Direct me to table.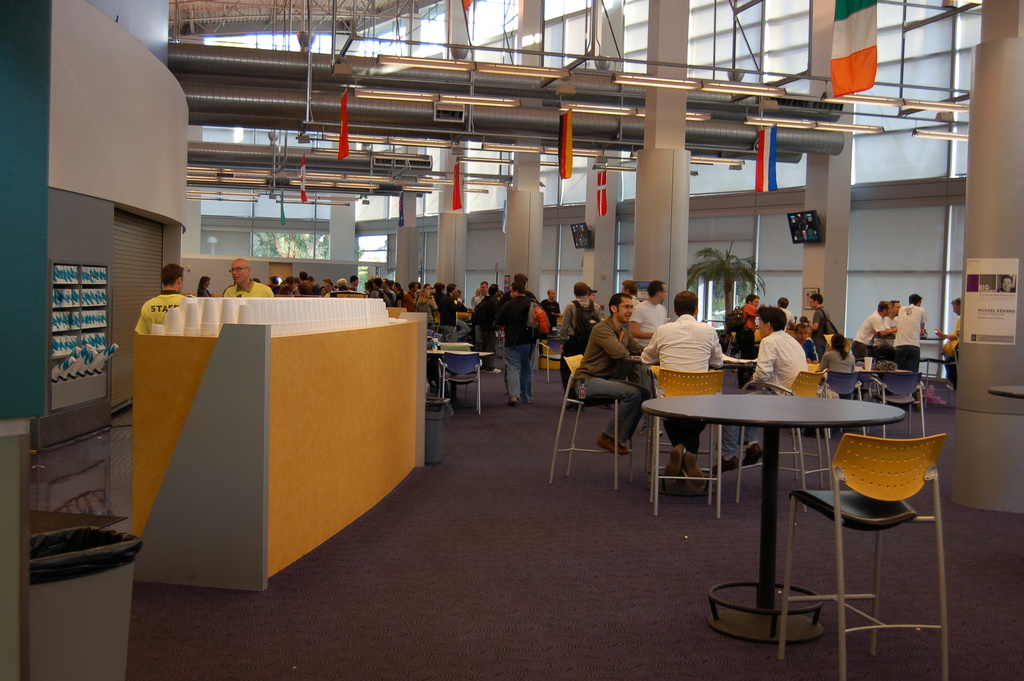
Direction: <bbox>649, 386, 900, 632</bbox>.
